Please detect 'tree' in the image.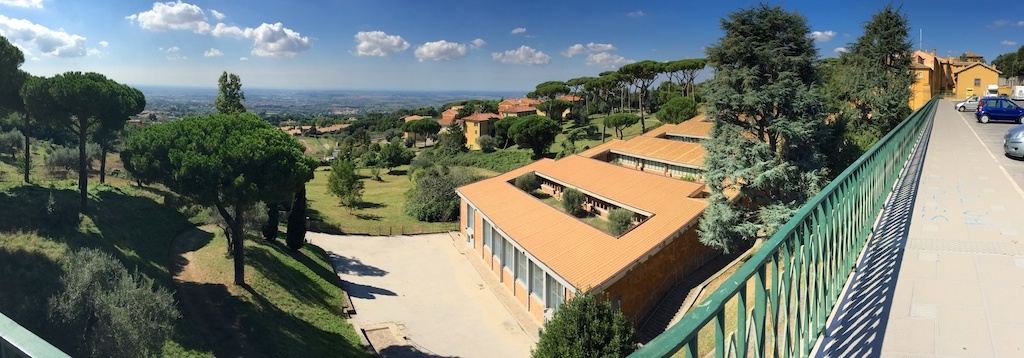
x1=0 y1=38 x2=26 y2=112.
